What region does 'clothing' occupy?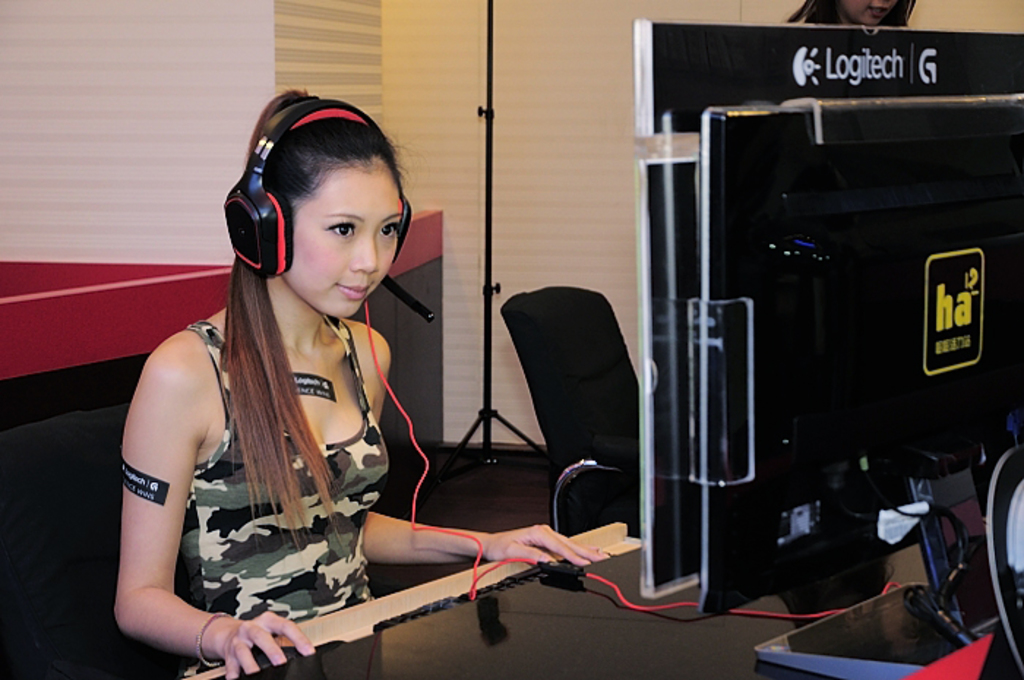
[184, 313, 389, 679].
